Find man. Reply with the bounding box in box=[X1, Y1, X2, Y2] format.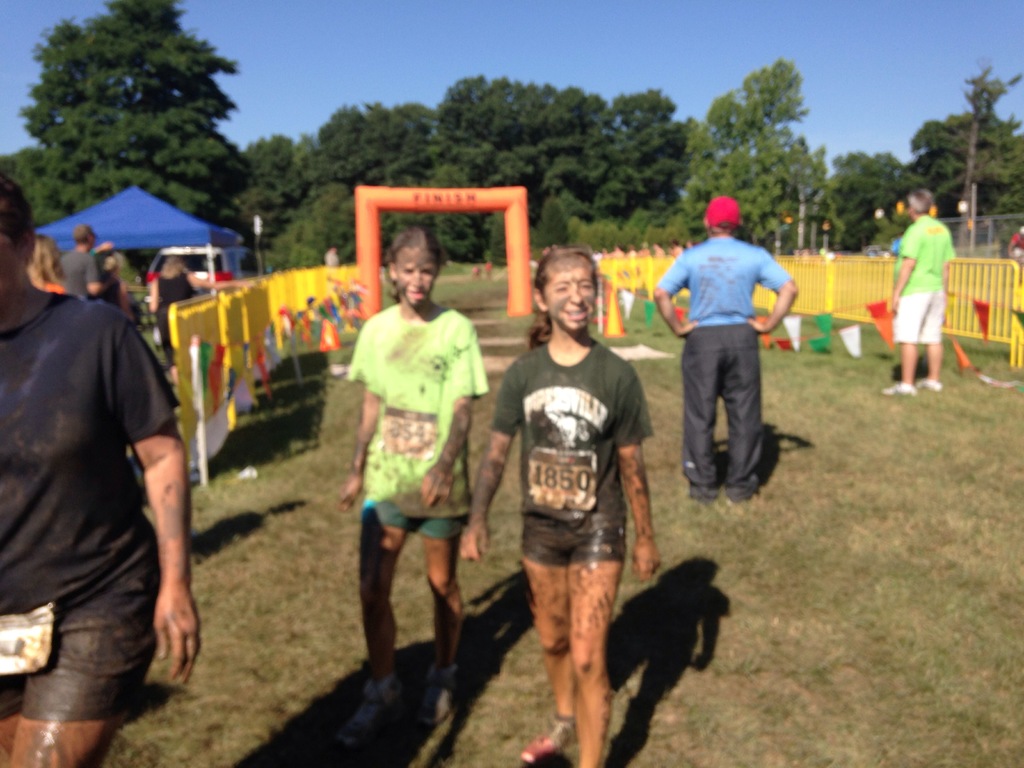
box=[61, 224, 123, 302].
